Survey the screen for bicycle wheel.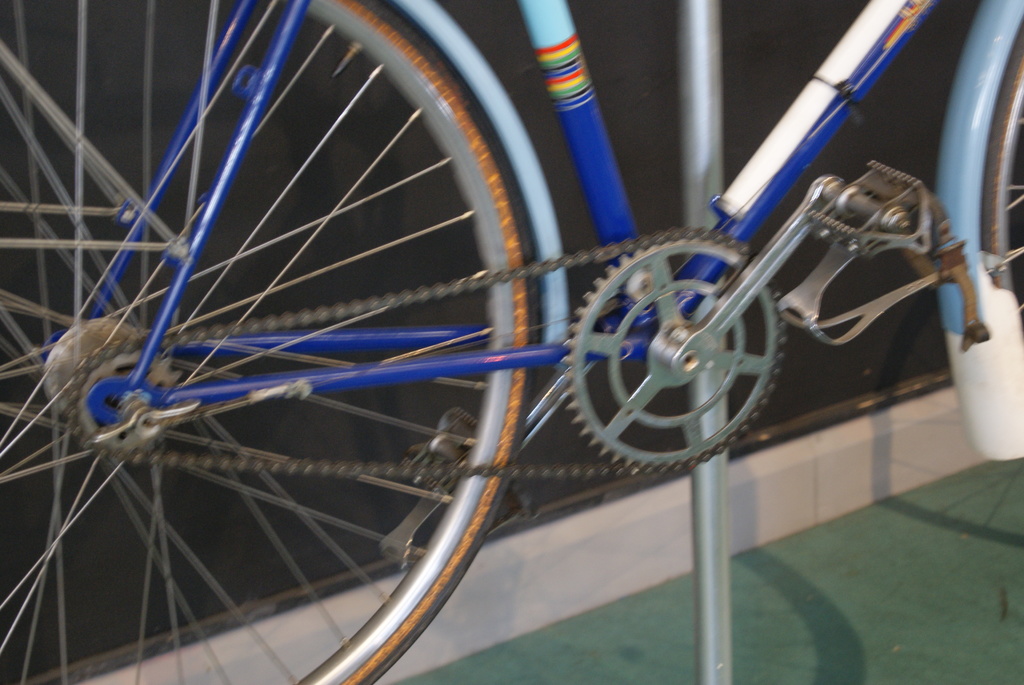
Survey found: detection(979, 20, 1023, 329).
